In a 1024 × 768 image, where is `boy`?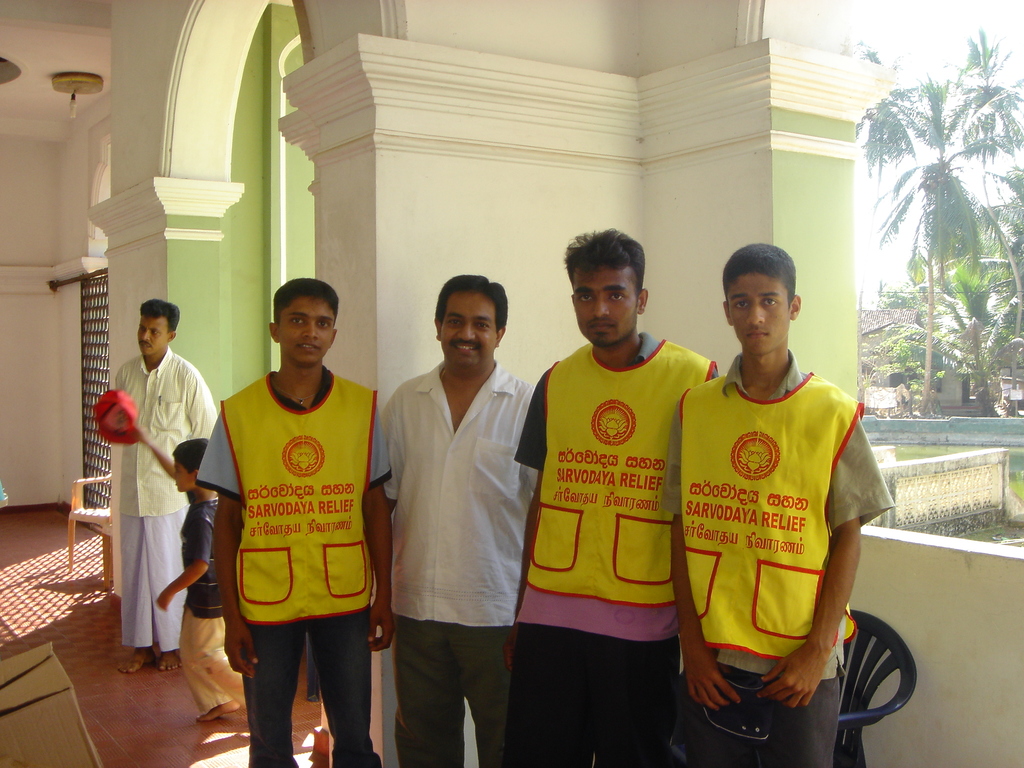
left=665, top=239, right=892, bottom=767.
